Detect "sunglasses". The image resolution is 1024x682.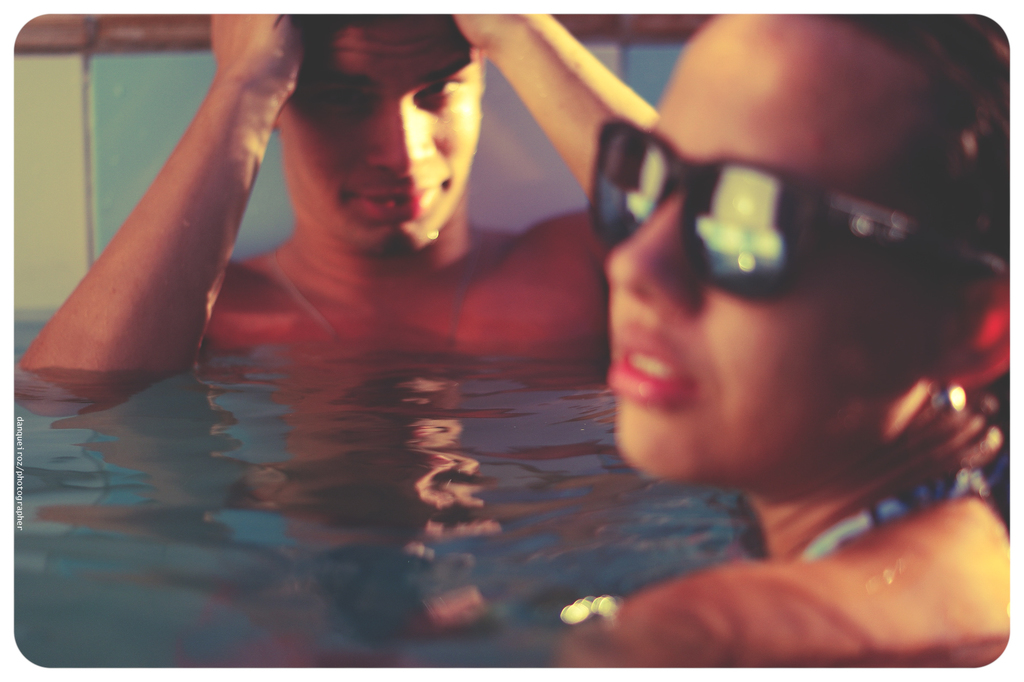
crop(589, 115, 997, 306).
